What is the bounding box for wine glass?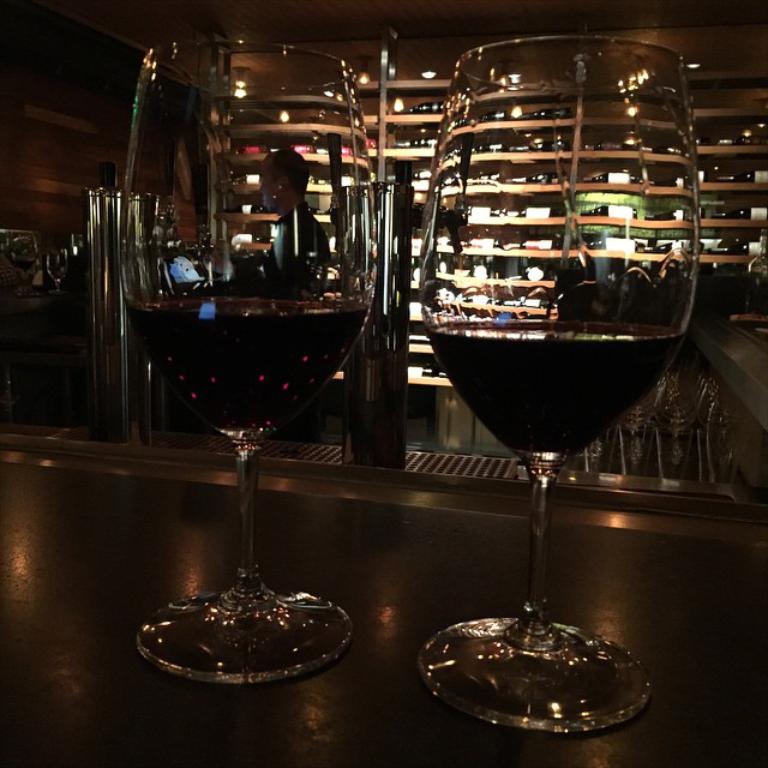
(114, 40, 380, 686).
